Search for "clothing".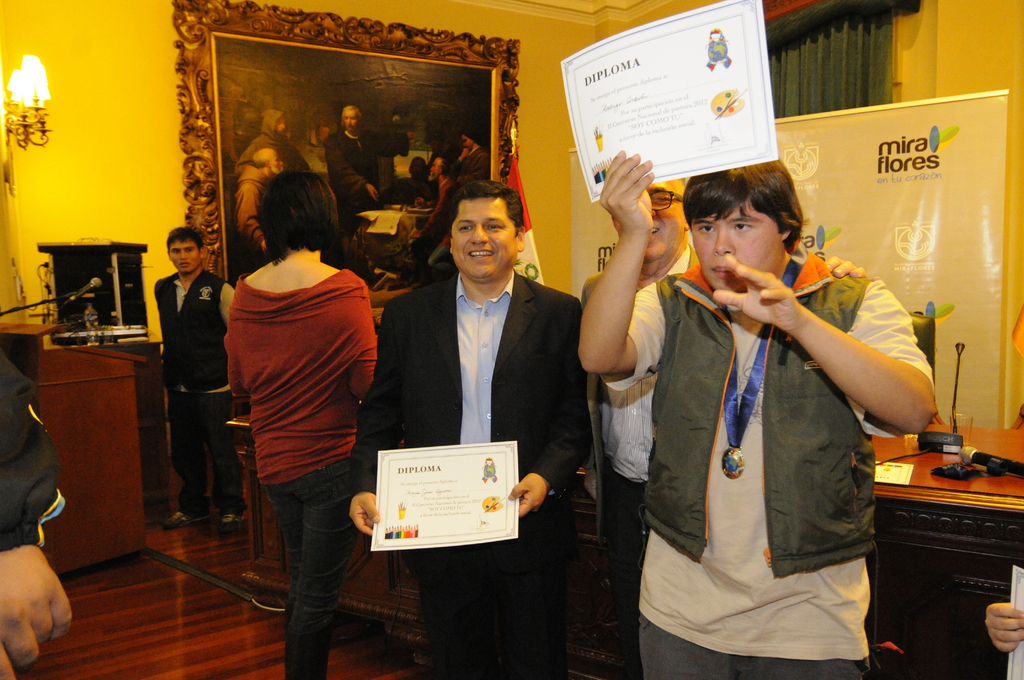
Found at (left=150, top=266, right=216, bottom=526).
